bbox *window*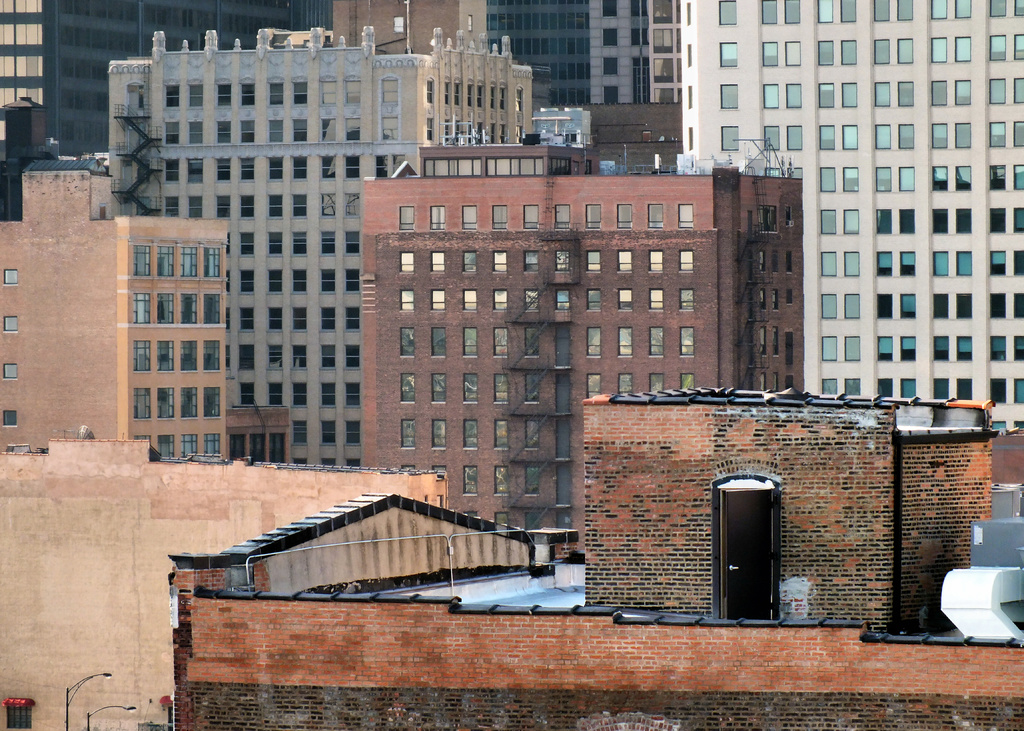
(177,293,199,327)
